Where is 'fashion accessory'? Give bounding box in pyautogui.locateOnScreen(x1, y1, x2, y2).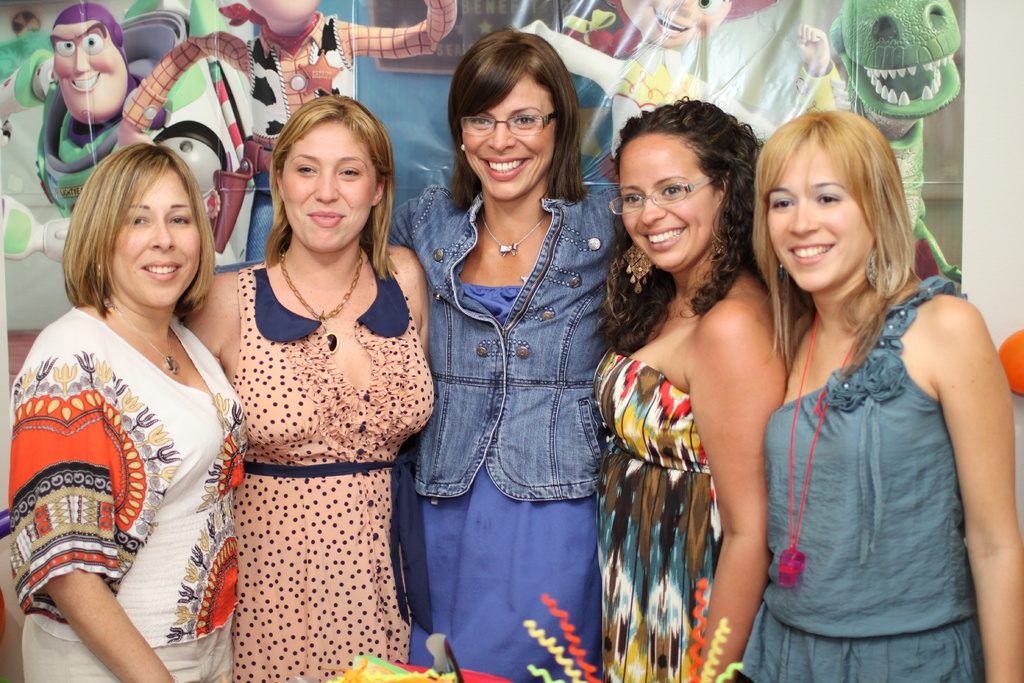
pyautogui.locateOnScreen(279, 250, 360, 352).
